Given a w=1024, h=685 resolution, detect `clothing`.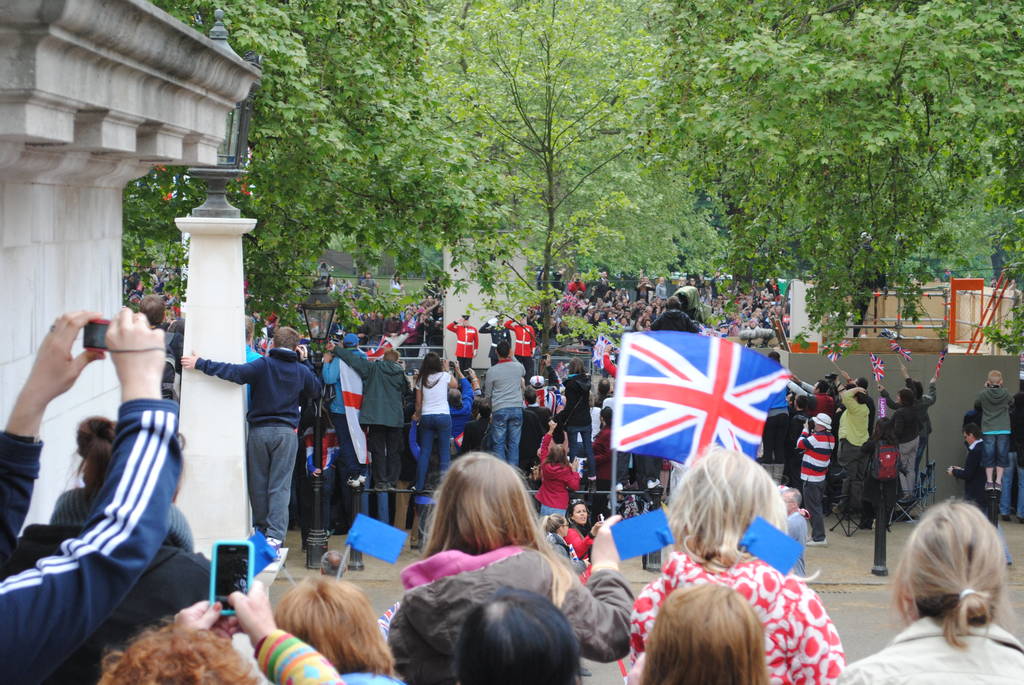
Rect(973, 386, 1016, 467).
